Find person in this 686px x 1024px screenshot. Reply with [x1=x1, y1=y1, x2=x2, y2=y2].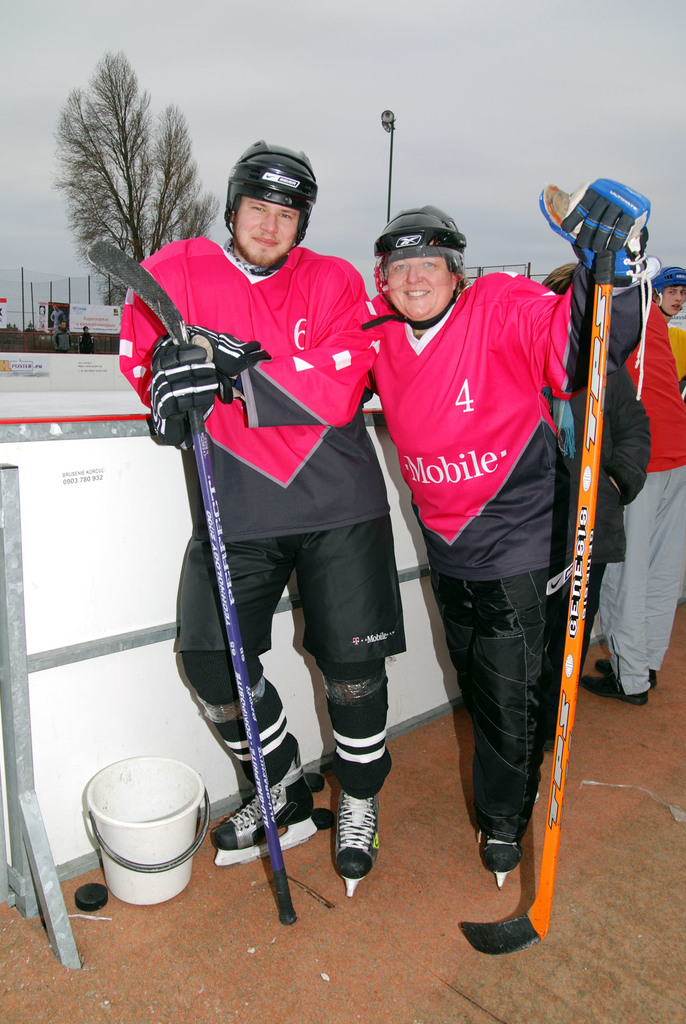
[x1=78, y1=325, x2=95, y2=355].
